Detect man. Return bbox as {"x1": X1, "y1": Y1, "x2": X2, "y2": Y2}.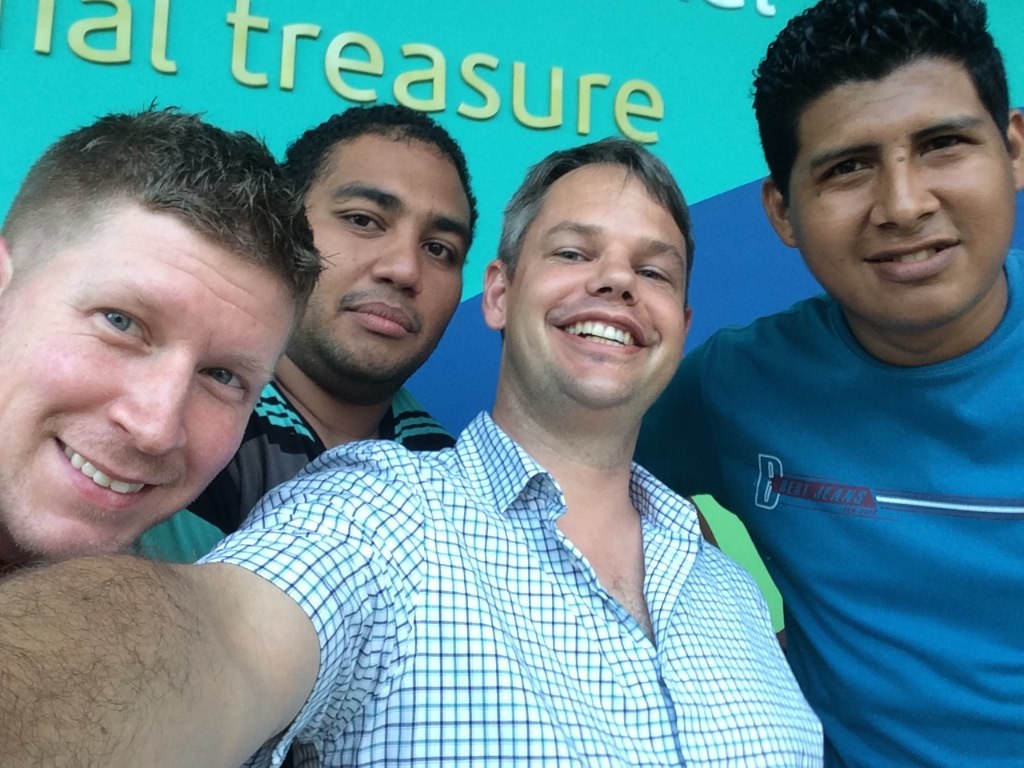
{"x1": 0, "y1": 95, "x2": 322, "y2": 583}.
